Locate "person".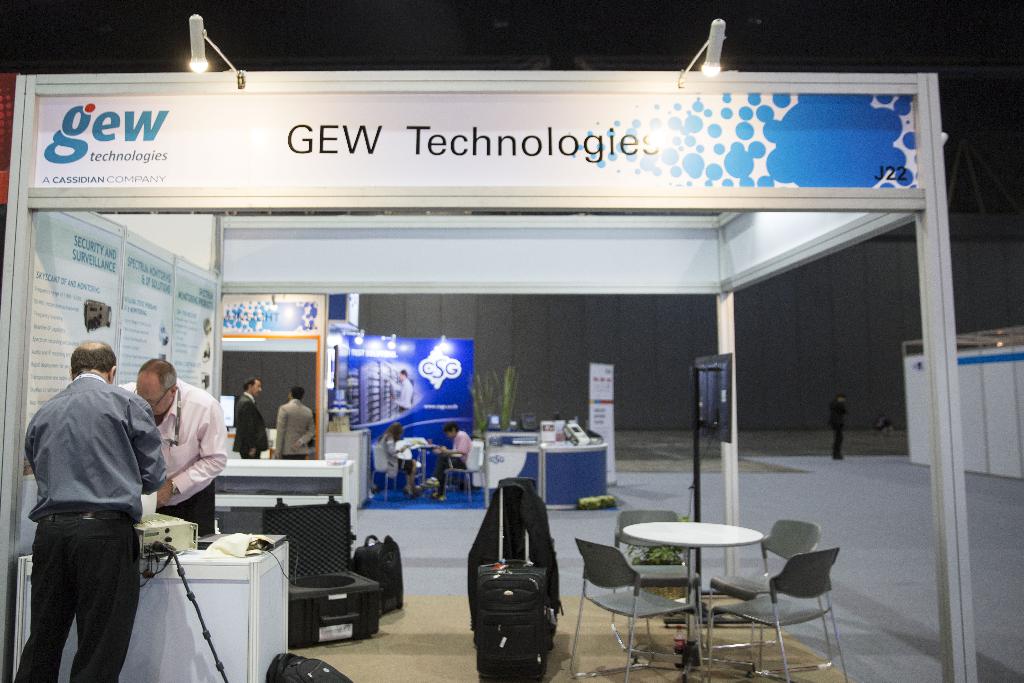
Bounding box: locate(419, 420, 469, 500).
